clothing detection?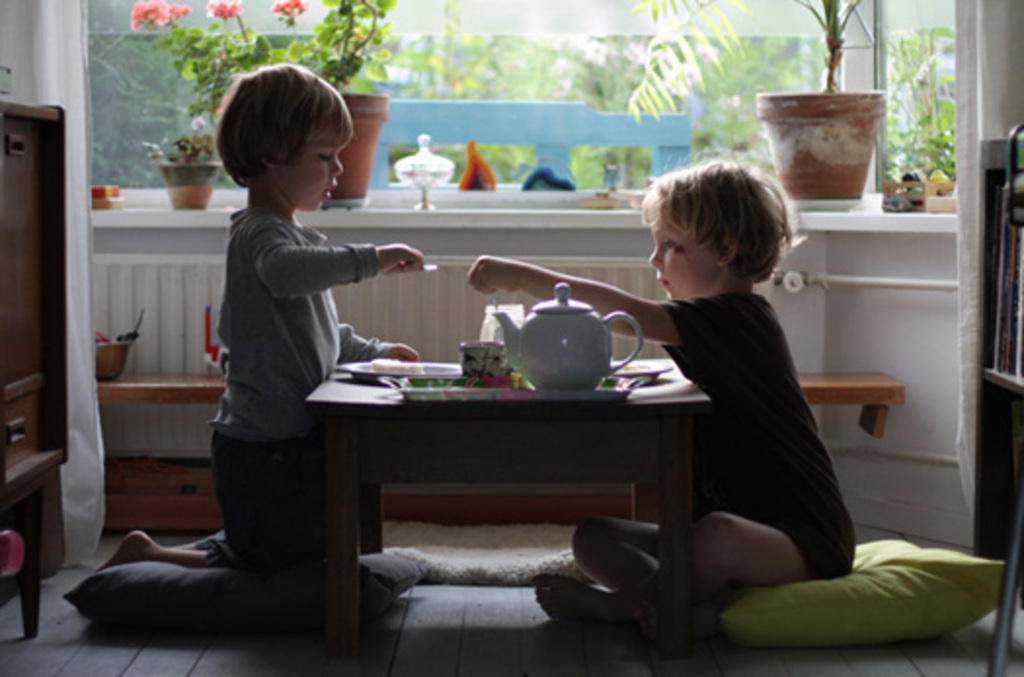
[left=191, top=201, right=392, bottom=574]
